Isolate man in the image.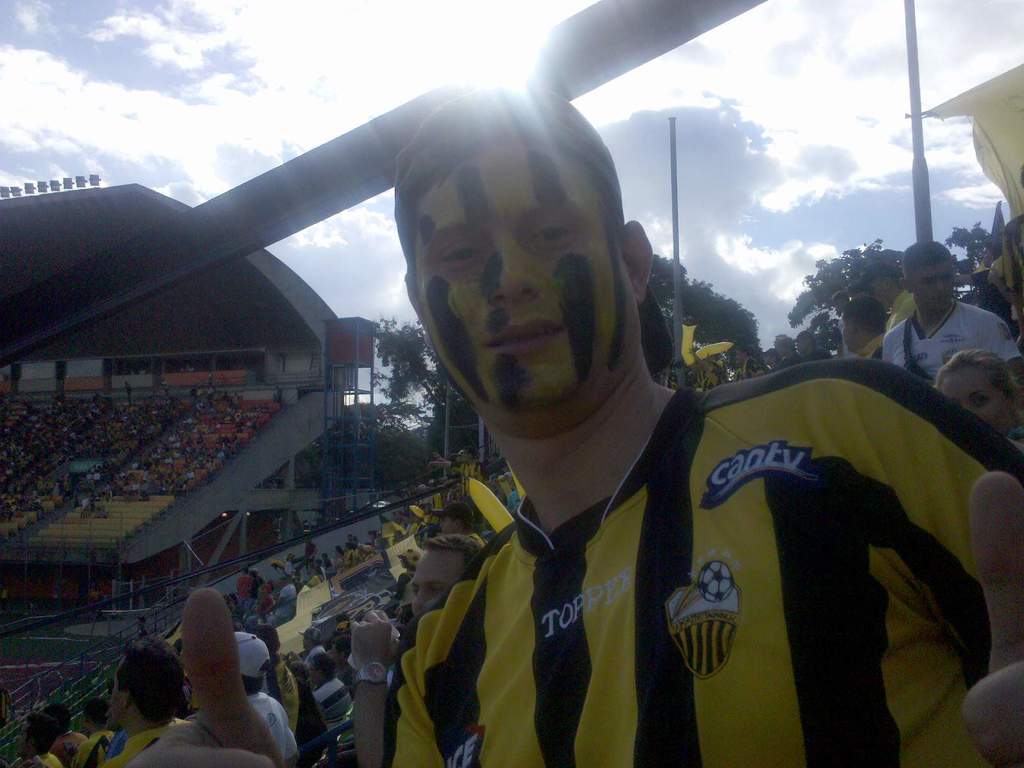
Isolated region: Rect(306, 564, 319, 588).
